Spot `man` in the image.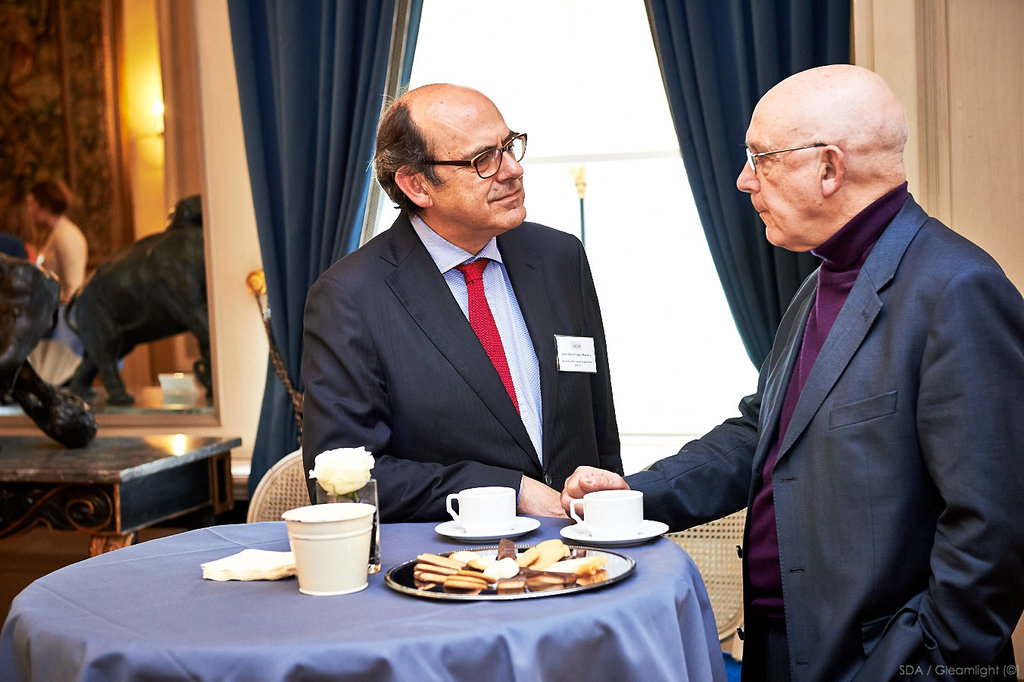
`man` found at 302:81:626:521.
